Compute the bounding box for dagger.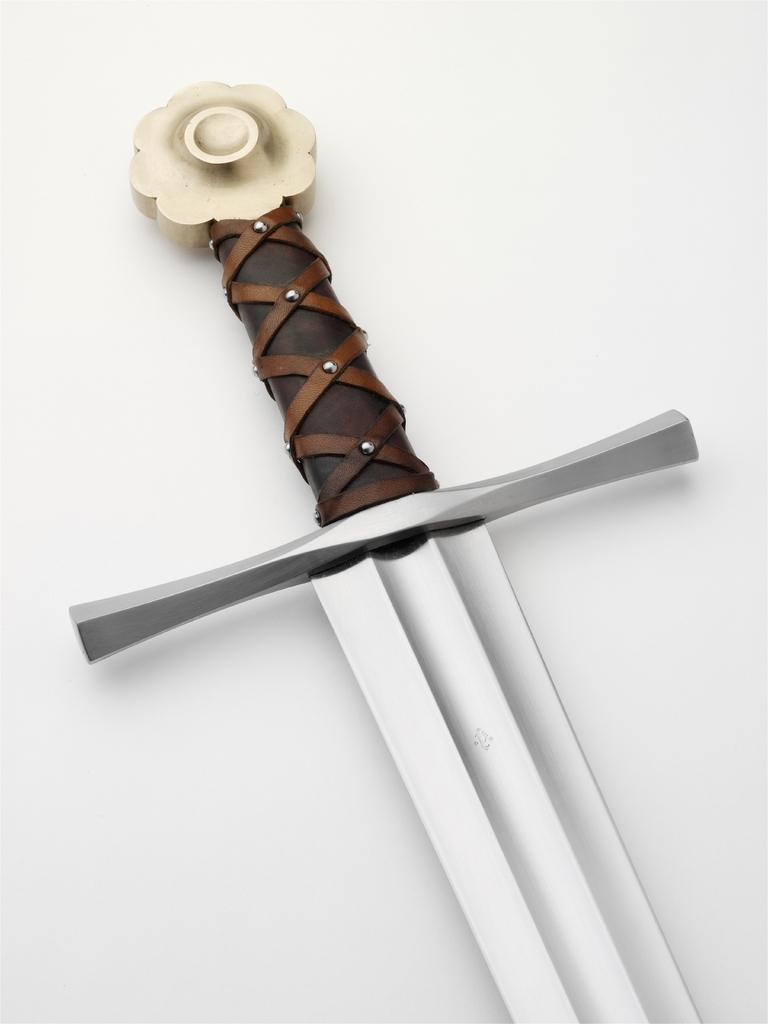
left=67, top=95, right=701, bottom=1023.
